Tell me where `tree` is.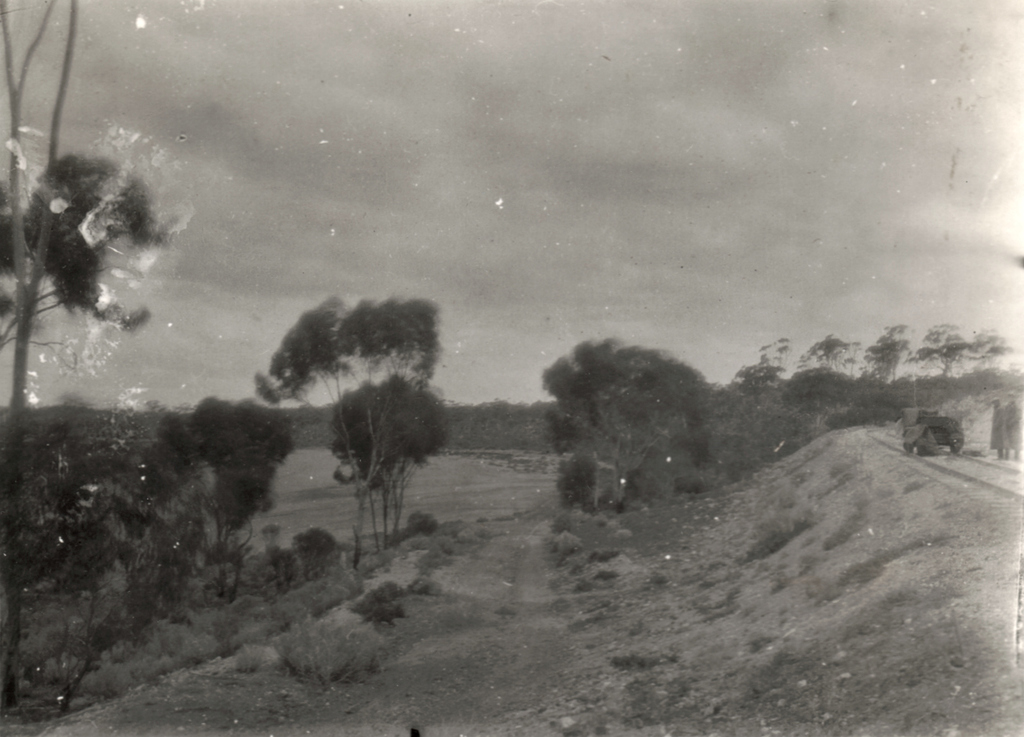
`tree` is at region(289, 528, 348, 590).
